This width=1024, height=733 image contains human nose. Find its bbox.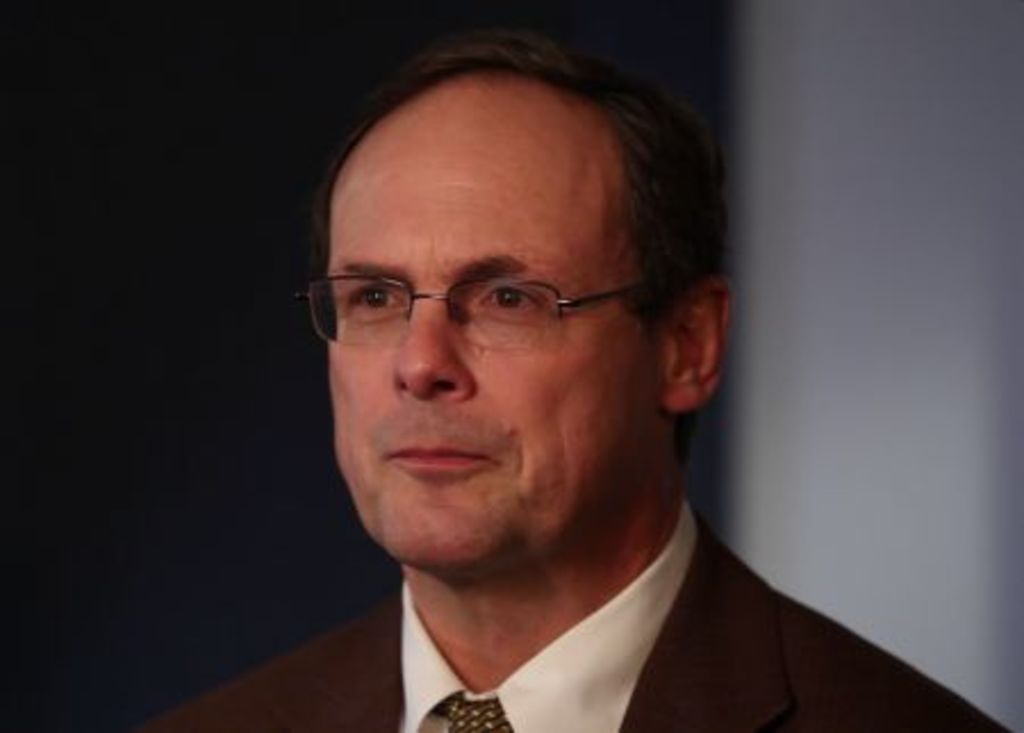
left=389, top=298, right=473, bottom=403.
